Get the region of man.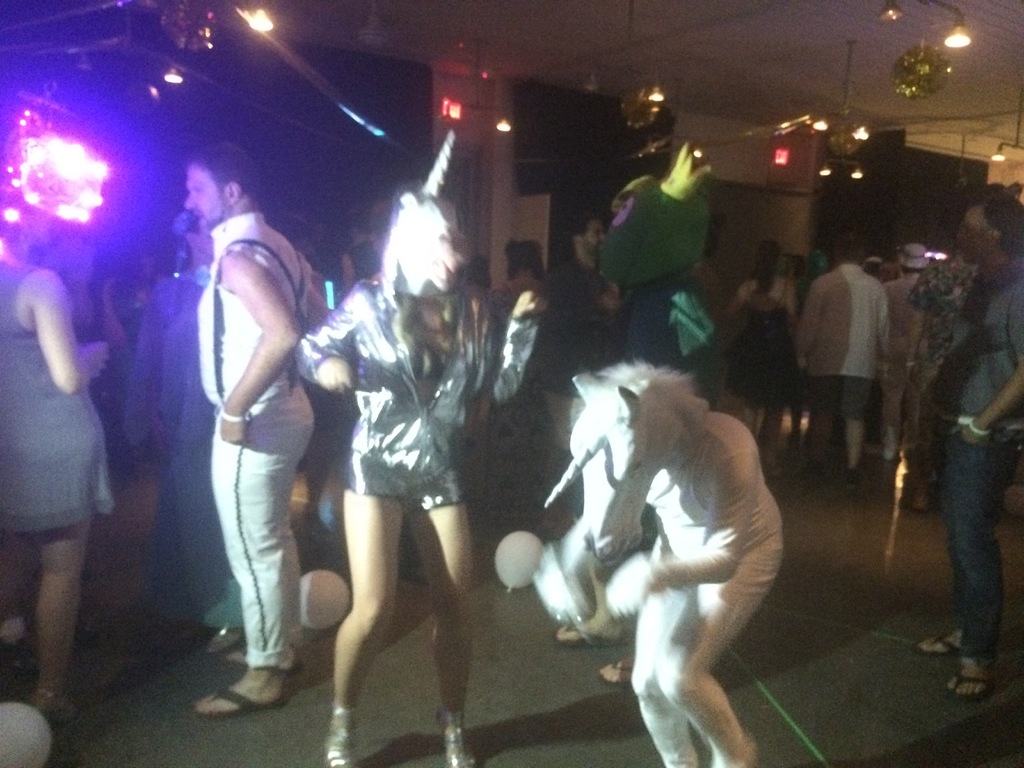
918, 181, 1023, 711.
